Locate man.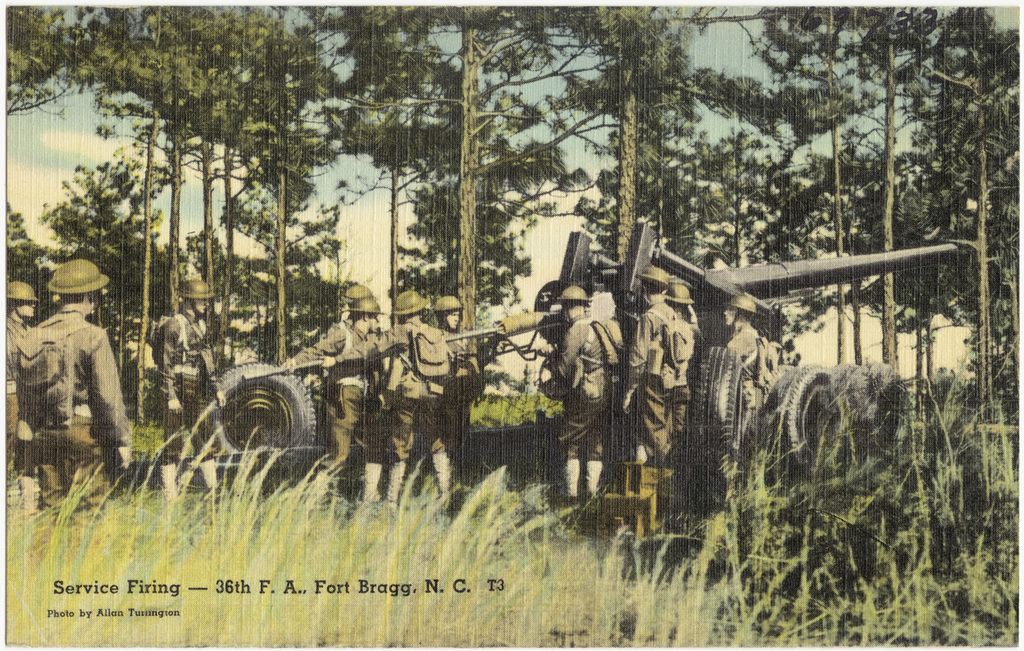
Bounding box: rect(431, 297, 479, 470).
